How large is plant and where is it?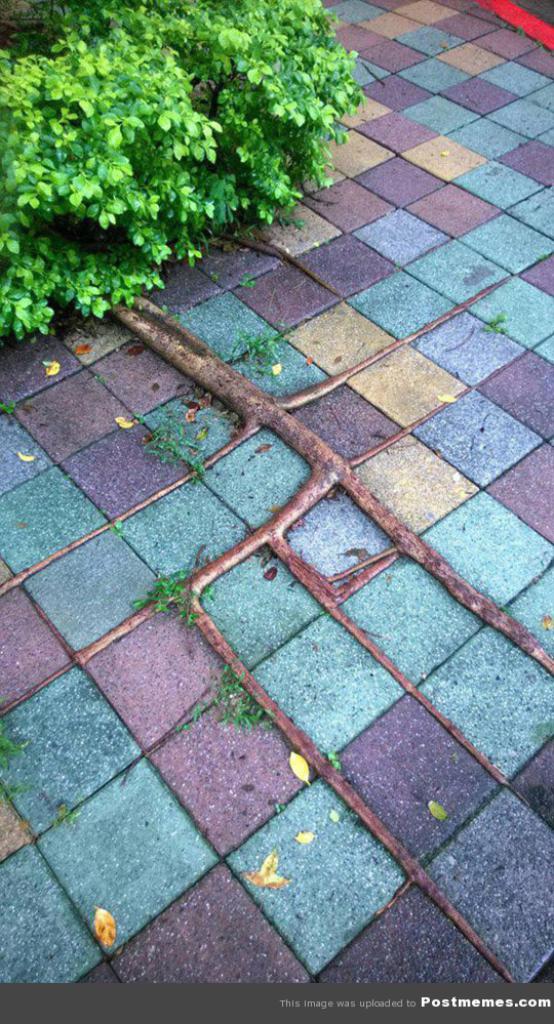
Bounding box: (254, 324, 301, 387).
